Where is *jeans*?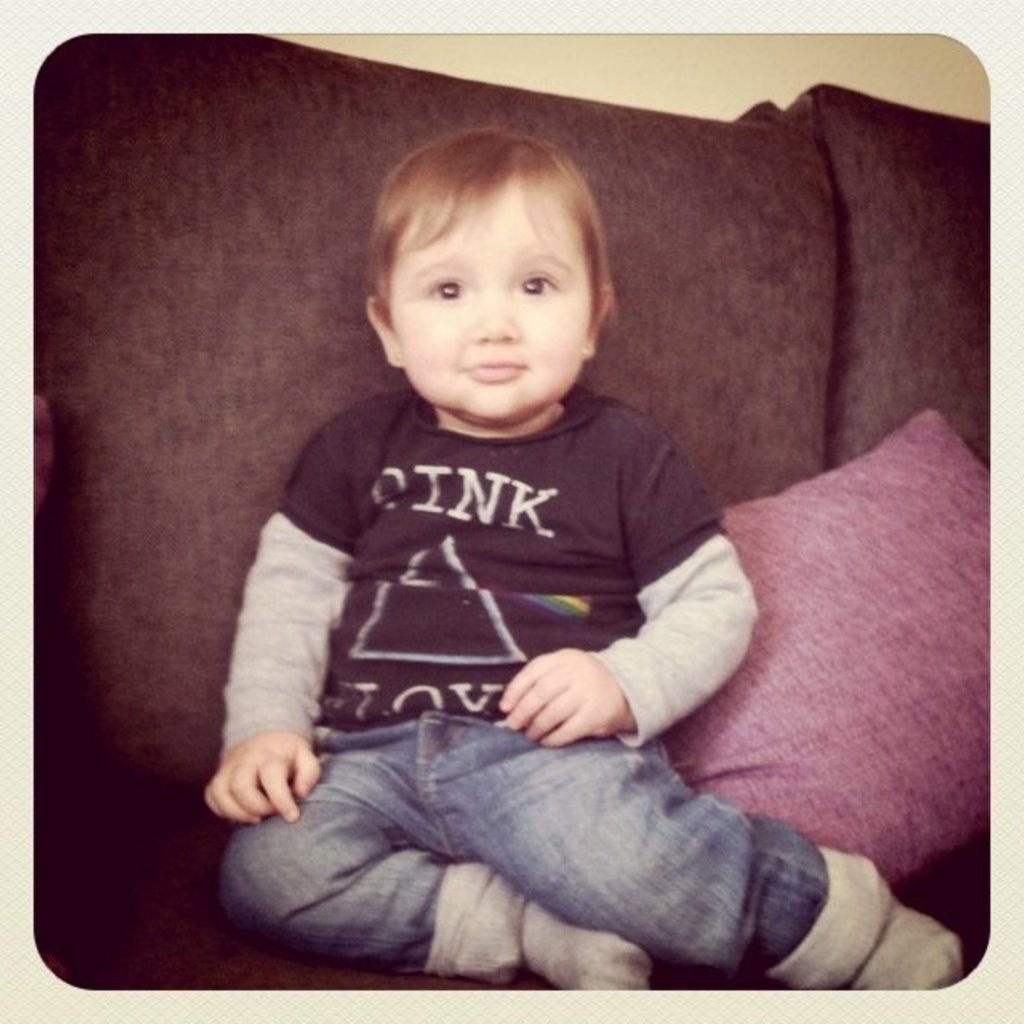
region(181, 696, 964, 1002).
